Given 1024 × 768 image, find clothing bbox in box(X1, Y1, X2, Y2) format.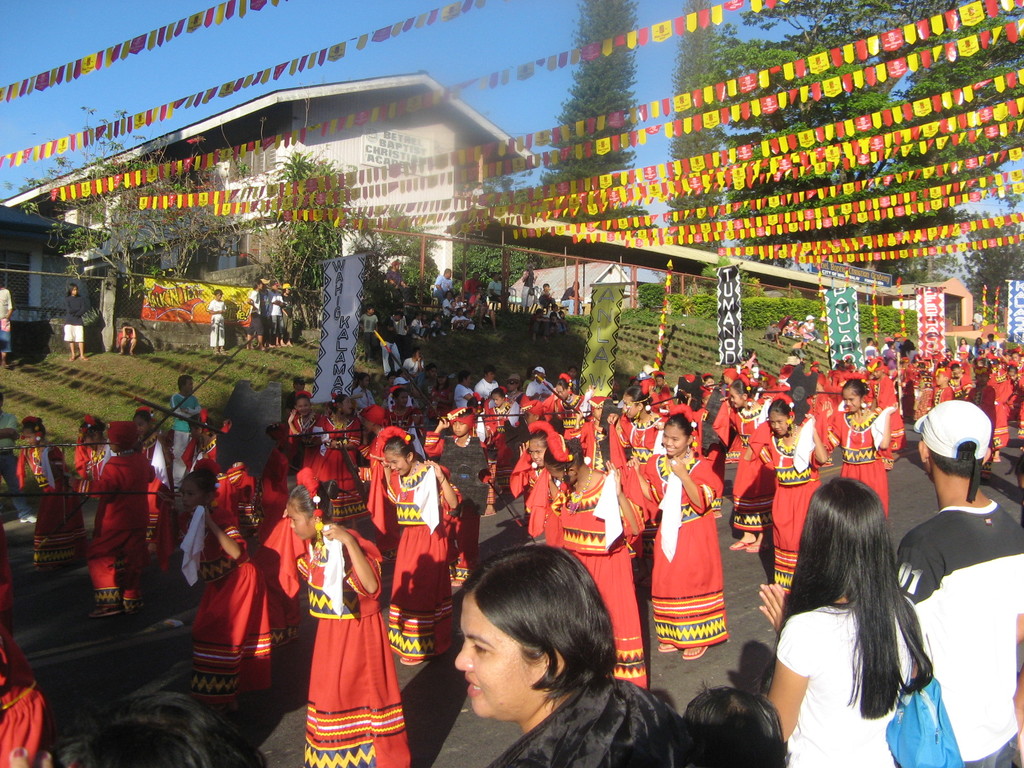
box(435, 271, 453, 300).
